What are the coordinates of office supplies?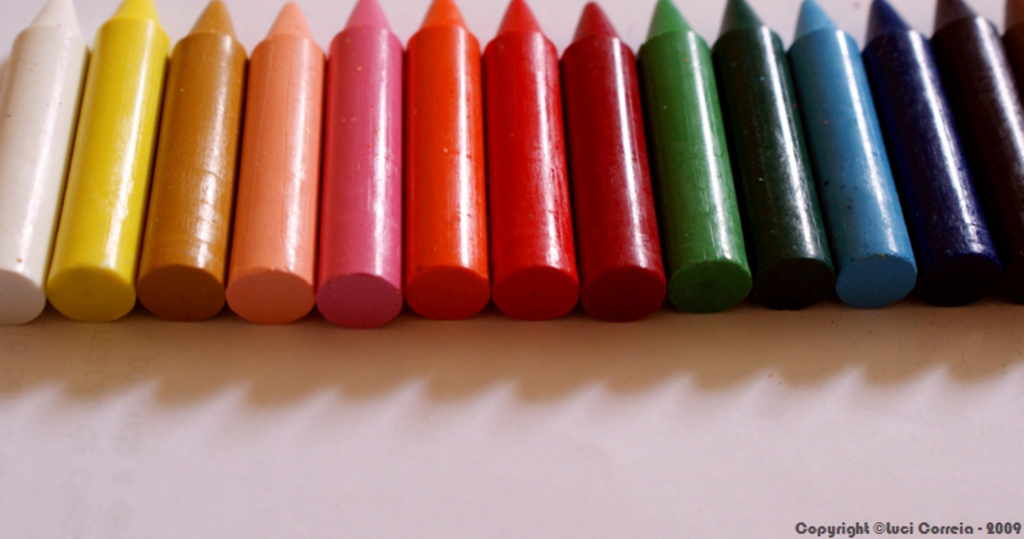
select_region(0, 0, 83, 332).
